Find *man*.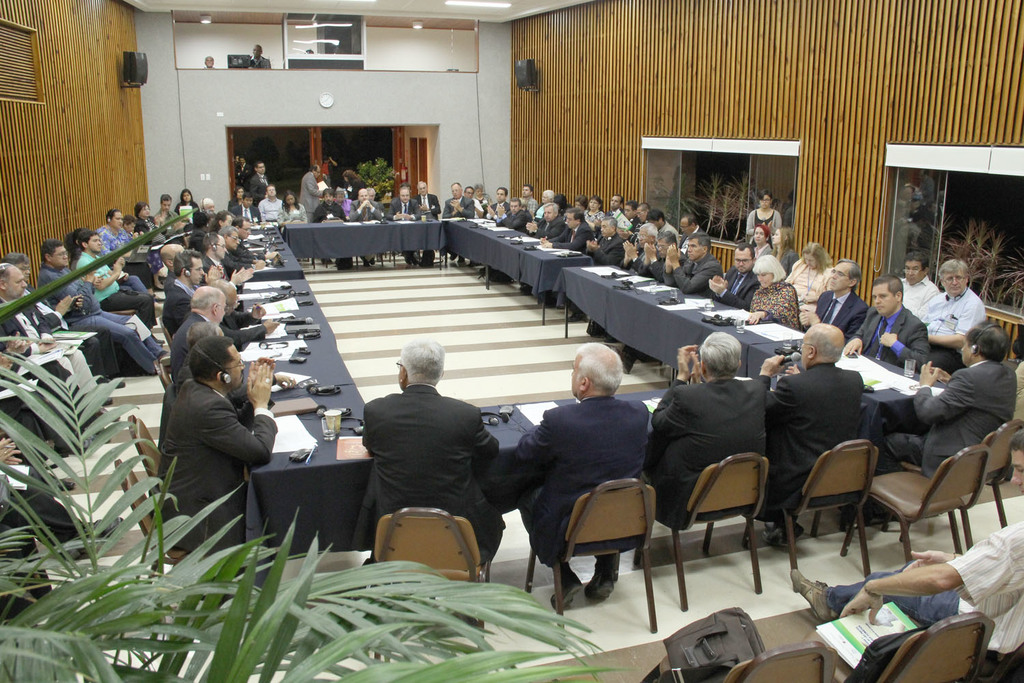
[773, 320, 873, 548].
